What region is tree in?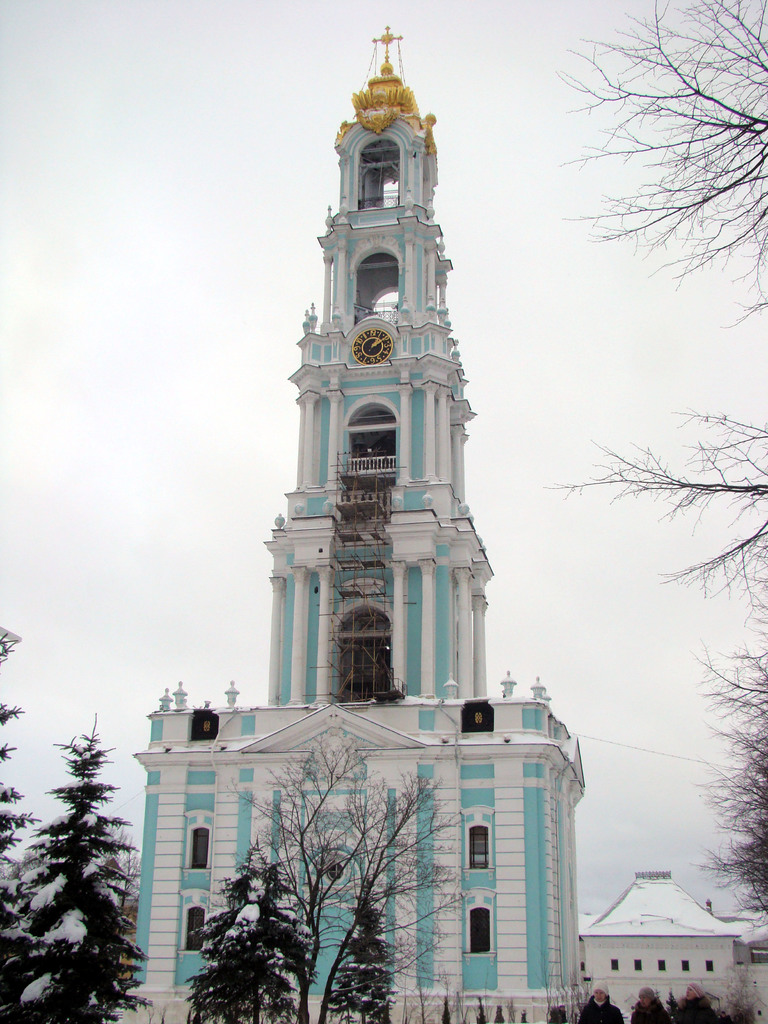
(541,0,767,929).
